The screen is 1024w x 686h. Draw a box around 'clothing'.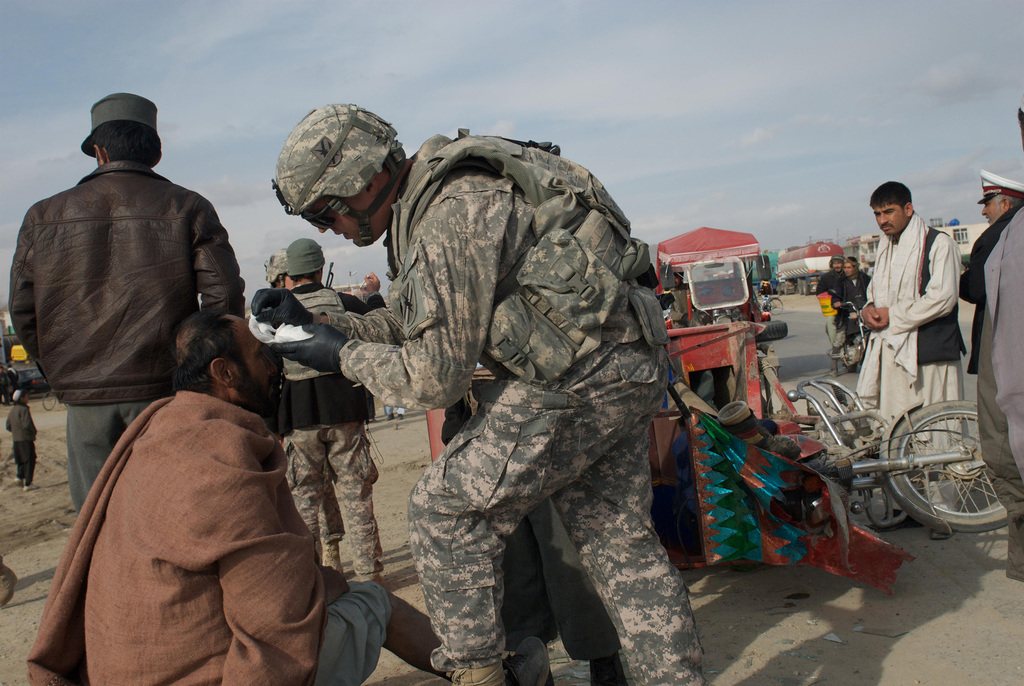
<region>289, 113, 696, 674</region>.
